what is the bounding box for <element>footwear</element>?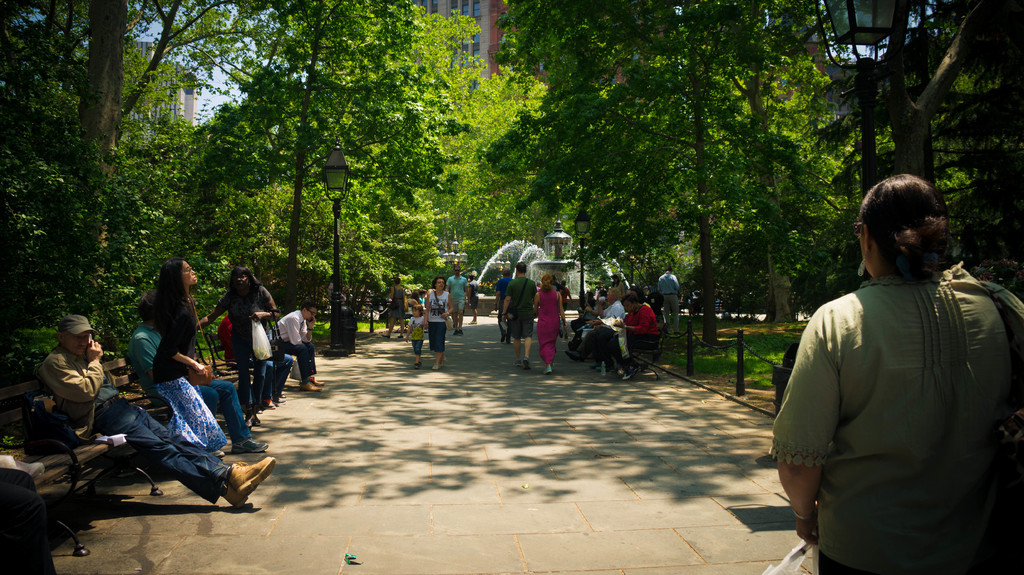
308,374,321,384.
